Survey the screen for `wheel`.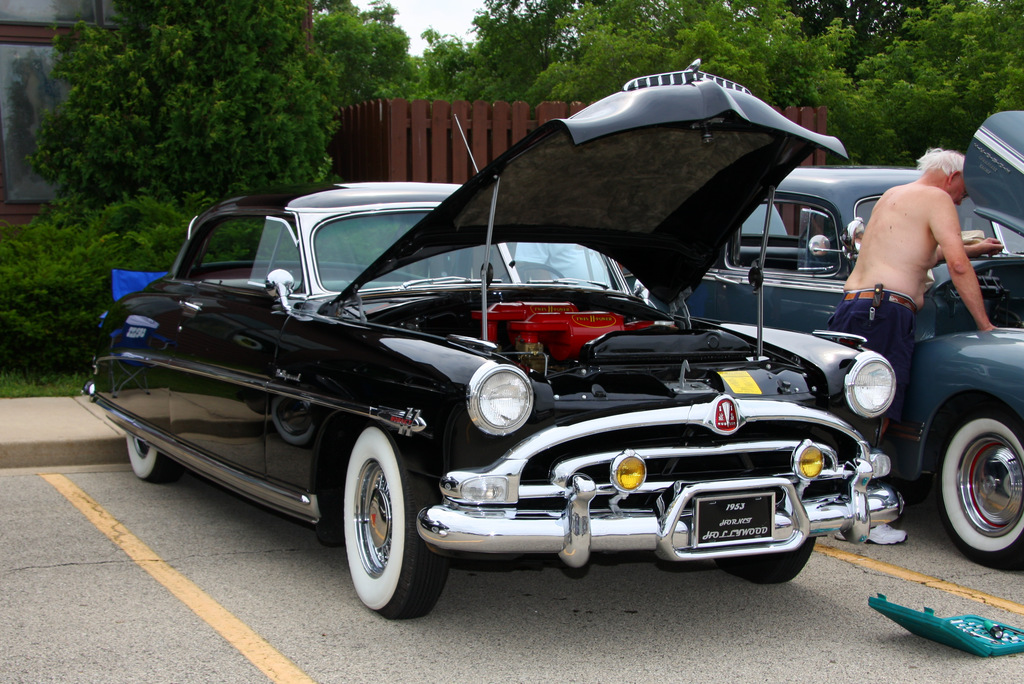
Survey found: 330, 437, 431, 619.
